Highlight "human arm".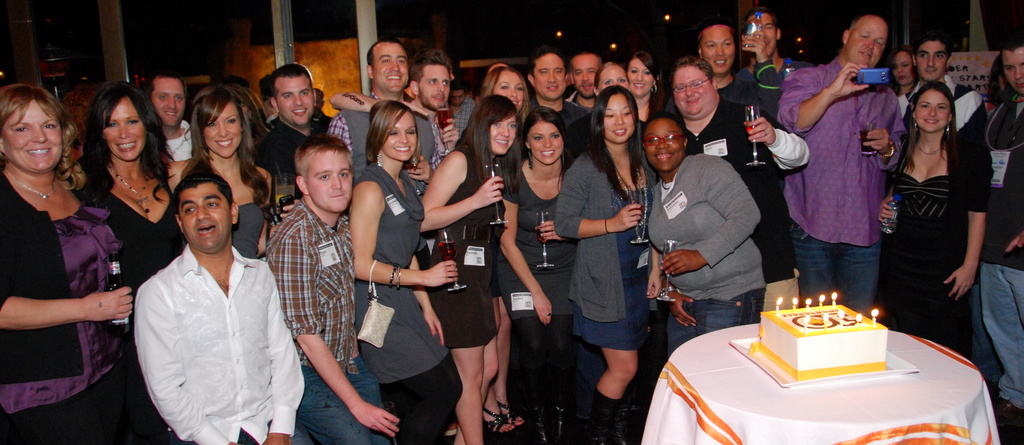
Highlighted region: locate(409, 255, 442, 345).
